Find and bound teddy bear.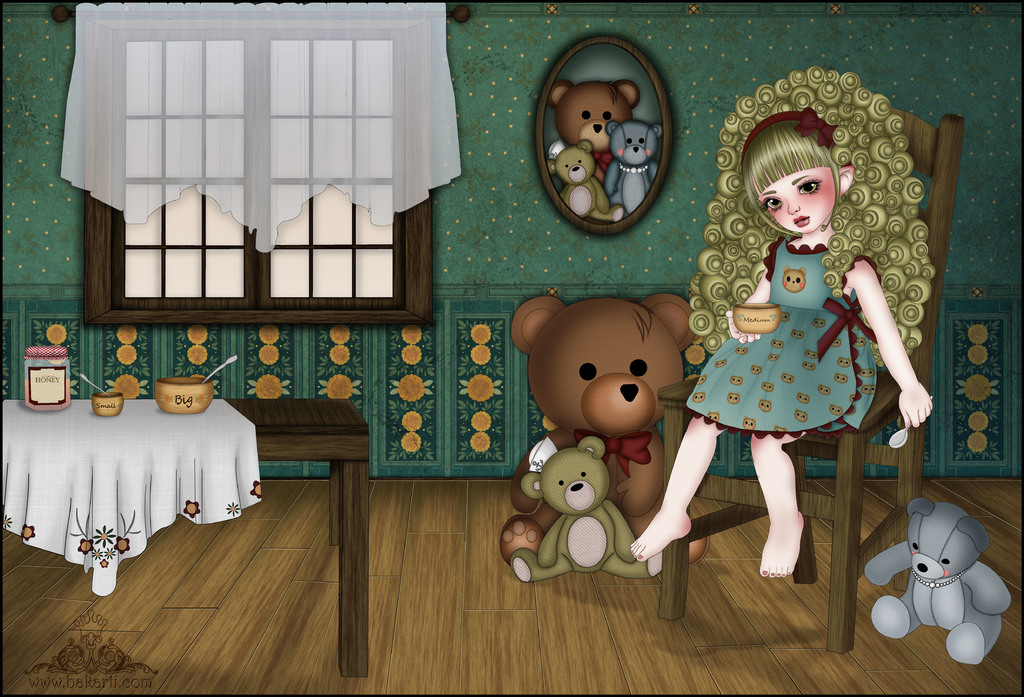
Bound: rect(860, 495, 1012, 664).
